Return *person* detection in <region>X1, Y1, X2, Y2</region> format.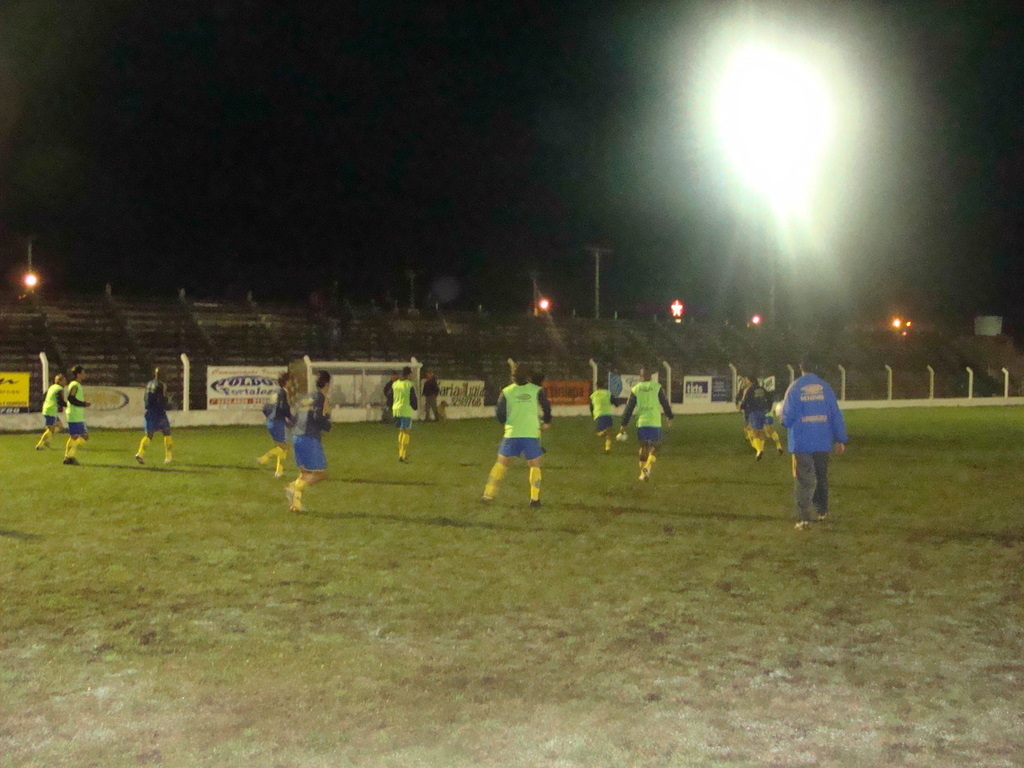
<region>589, 380, 620, 449</region>.
